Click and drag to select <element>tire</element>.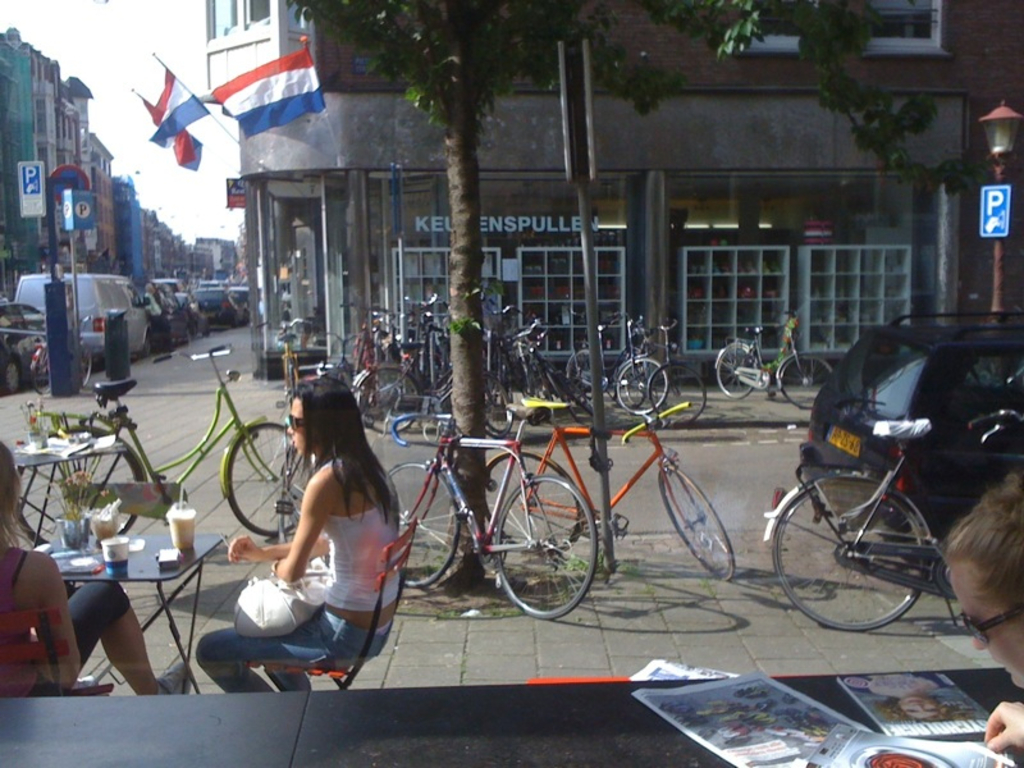
Selection: [714, 340, 762, 397].
